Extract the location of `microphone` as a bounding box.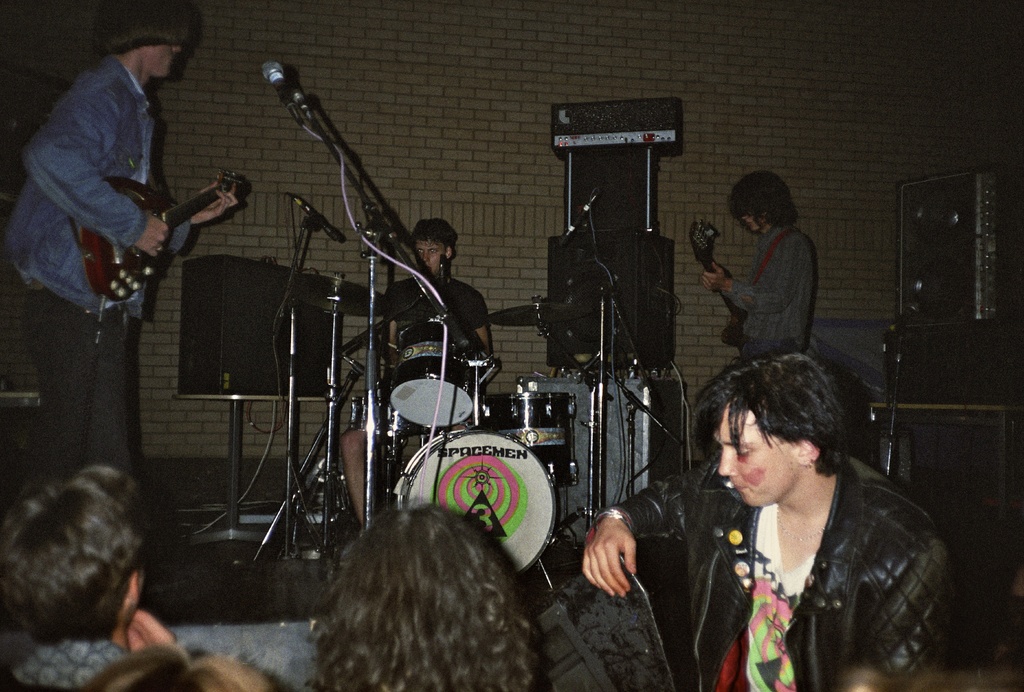
select_region(261, 58, 296, 108).
